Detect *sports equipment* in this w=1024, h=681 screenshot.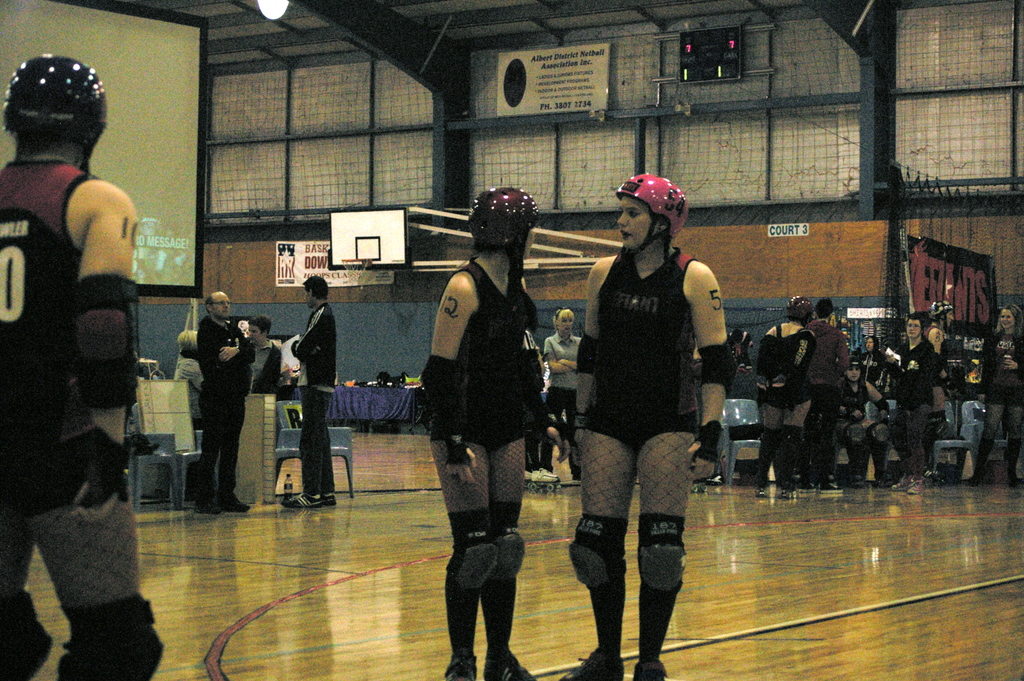
Detection: x1=636 y1=539 x2=685 y2=595.
